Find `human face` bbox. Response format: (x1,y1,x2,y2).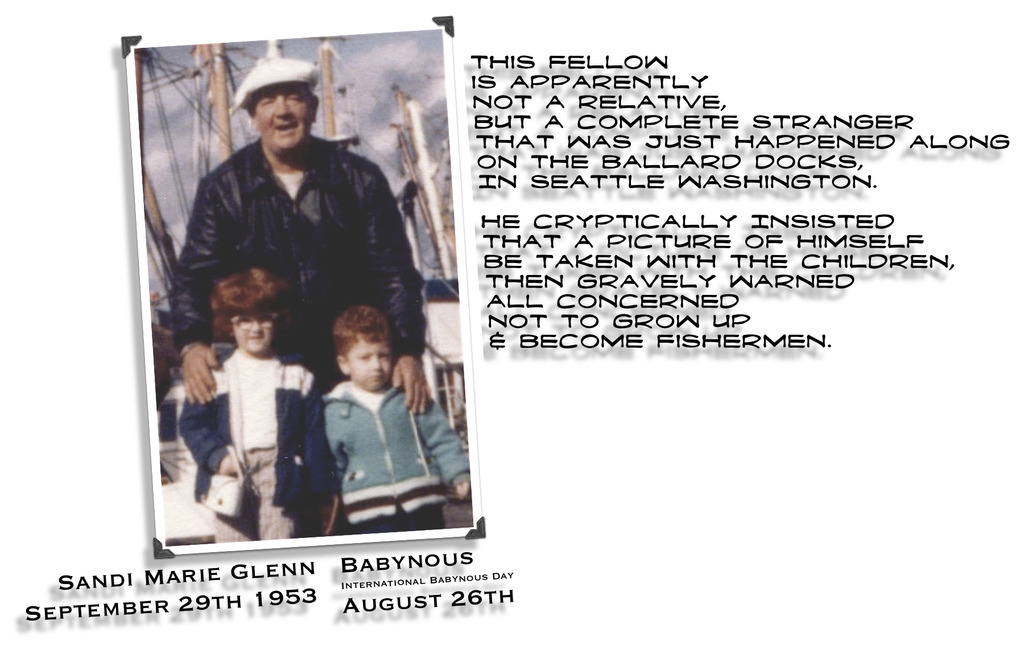
(253,85,309,143).
